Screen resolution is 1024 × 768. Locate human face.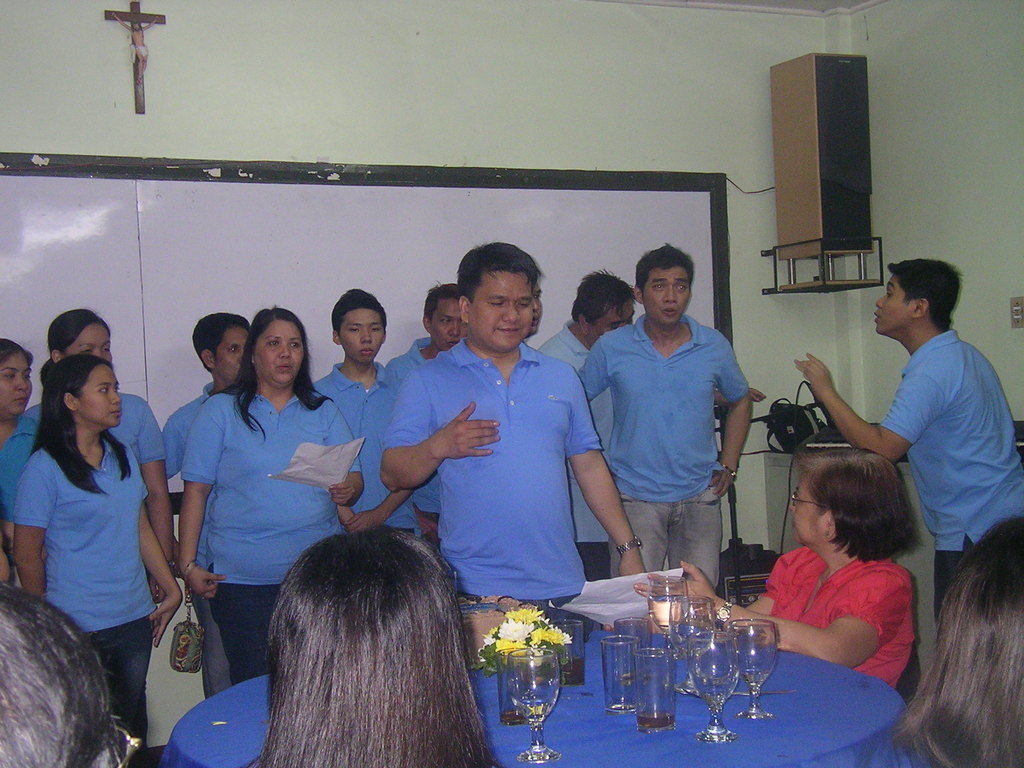
(74, 365, 124, 424).
